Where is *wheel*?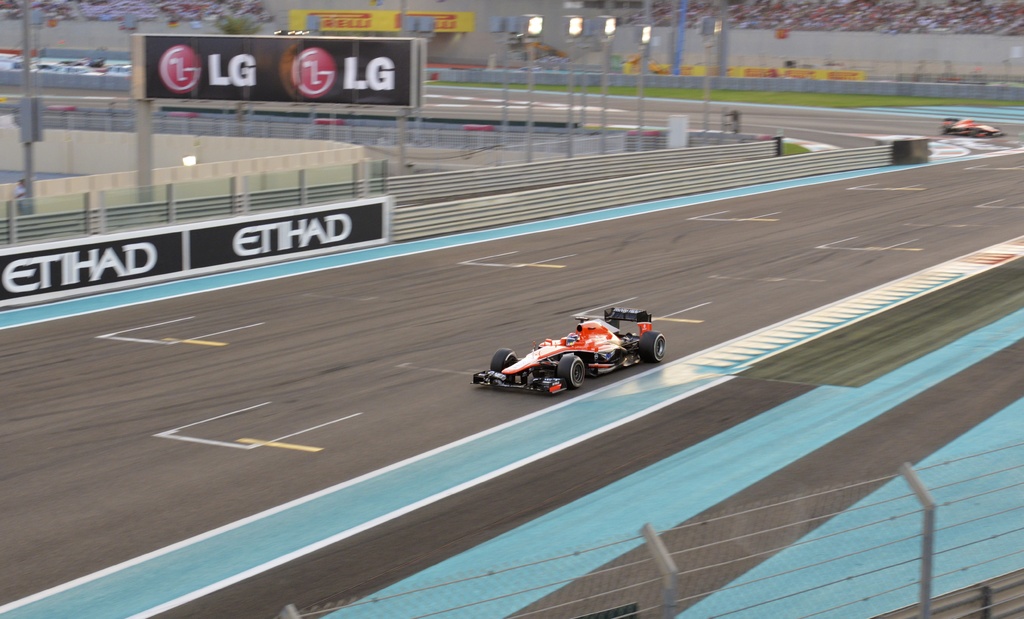
select_region(639, 328, 667, 364).
